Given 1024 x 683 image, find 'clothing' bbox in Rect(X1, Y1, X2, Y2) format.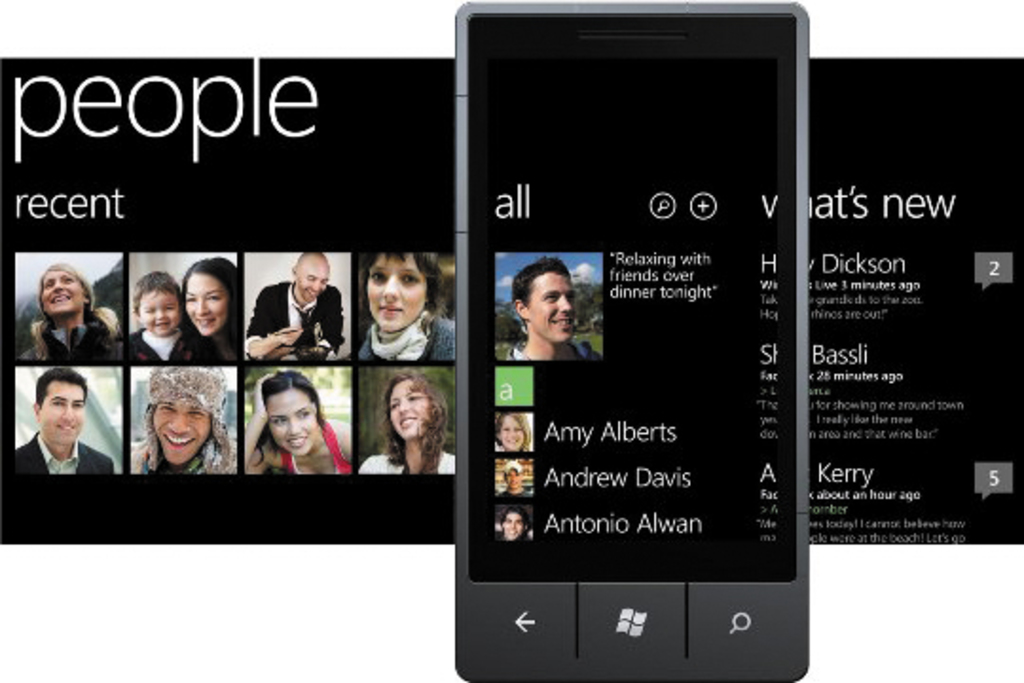
Rect(501, 489, 533, 497).
